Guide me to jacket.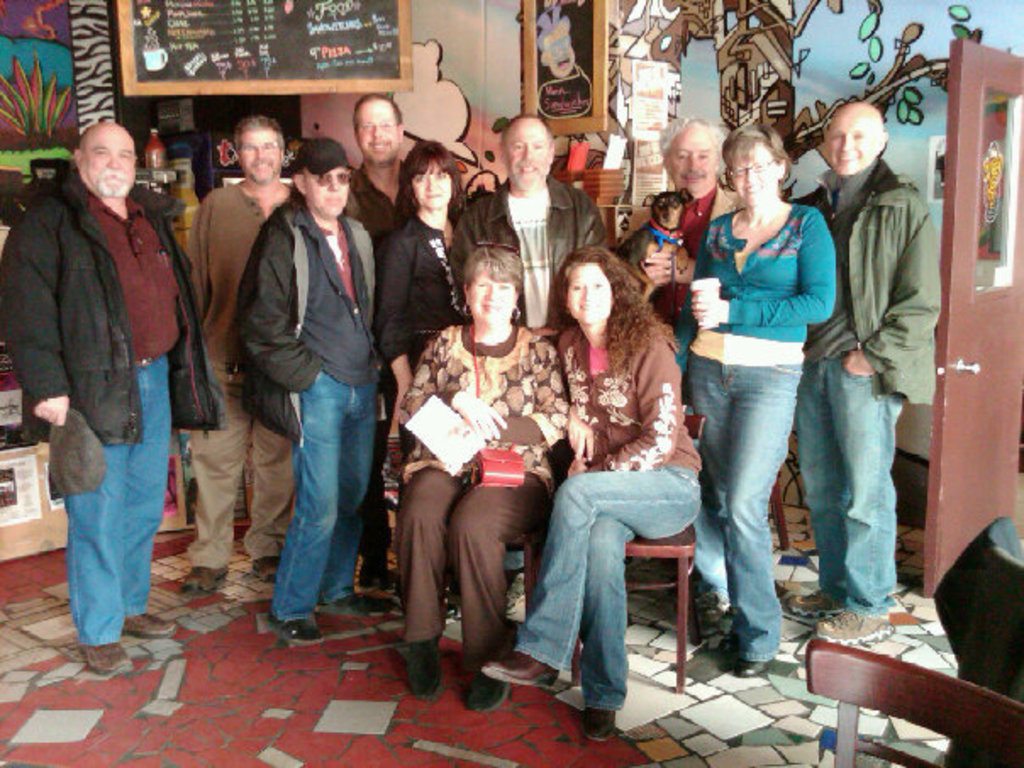
Guidance: (x1=236, y1=202, x2=387, y2=392).
